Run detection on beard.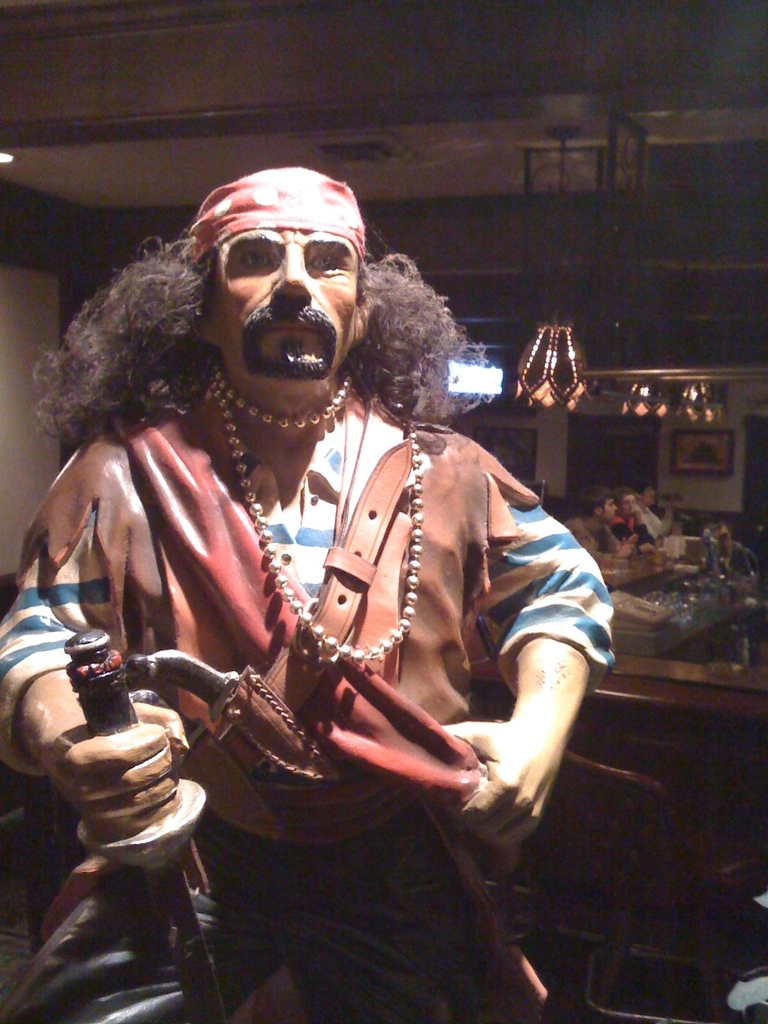
Result: region(240, 335, 337, 381).
